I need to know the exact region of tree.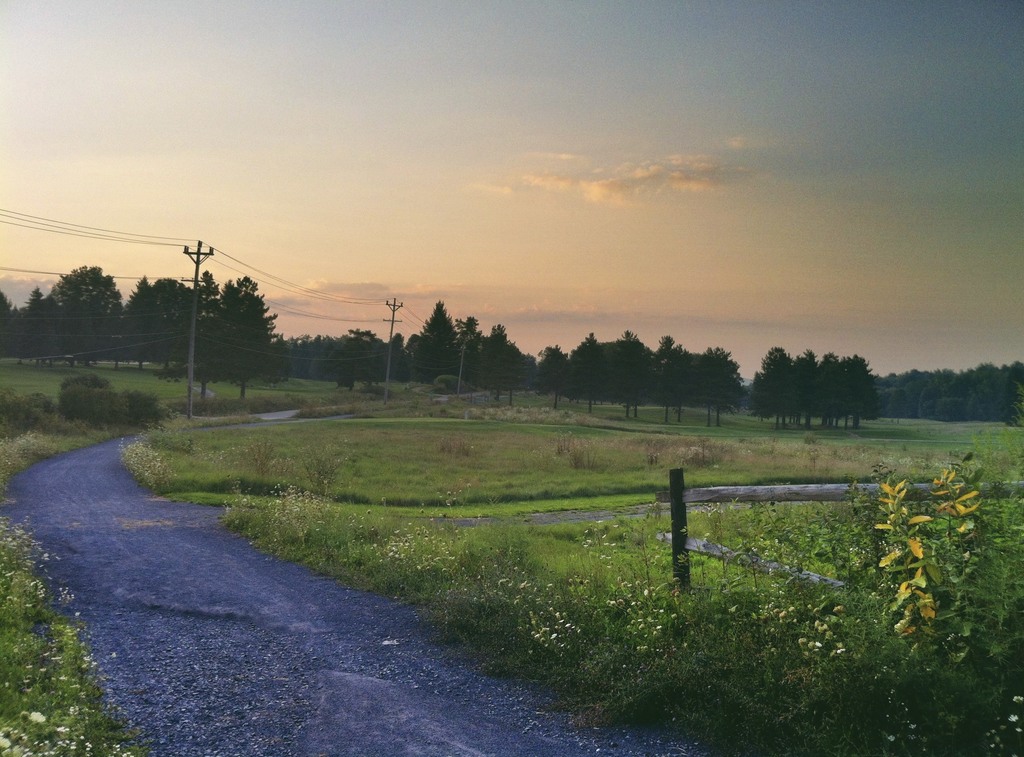
Region: left=618, top=323, right=655, bottom=420.
